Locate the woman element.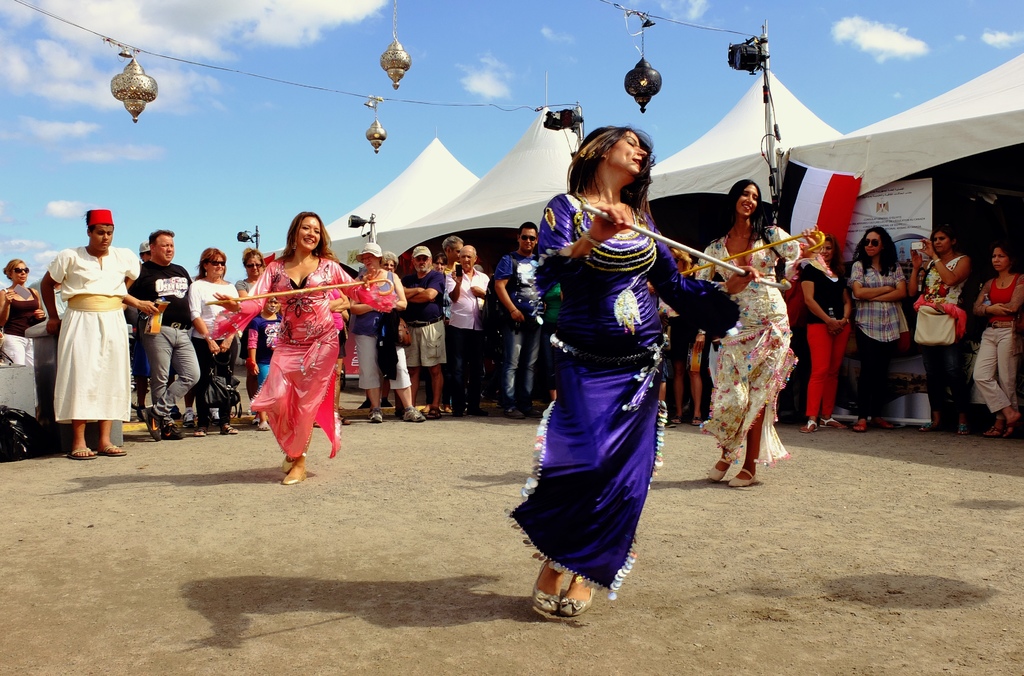
Element bbox: left=799, top=229, right=858, bottom=430.
